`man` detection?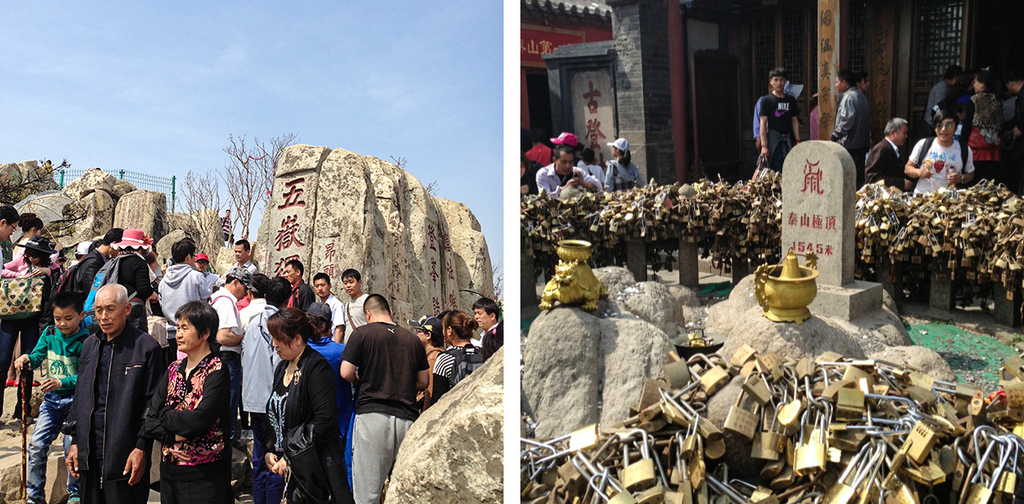
(536,146,602,197)
